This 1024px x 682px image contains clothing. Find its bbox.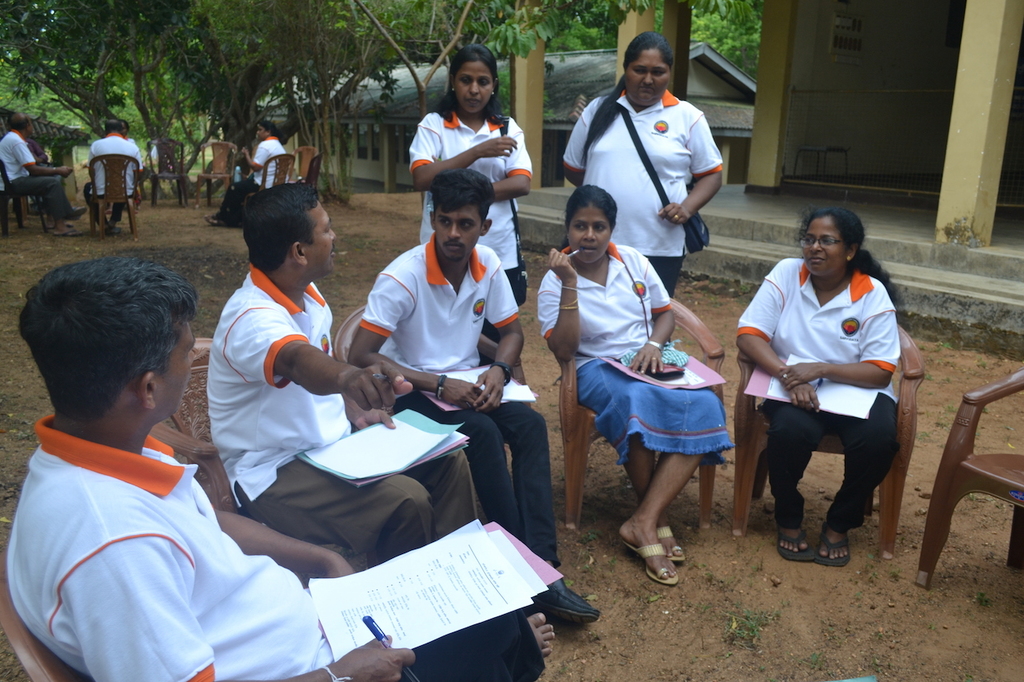
box=[555, 85, 714, 261].
